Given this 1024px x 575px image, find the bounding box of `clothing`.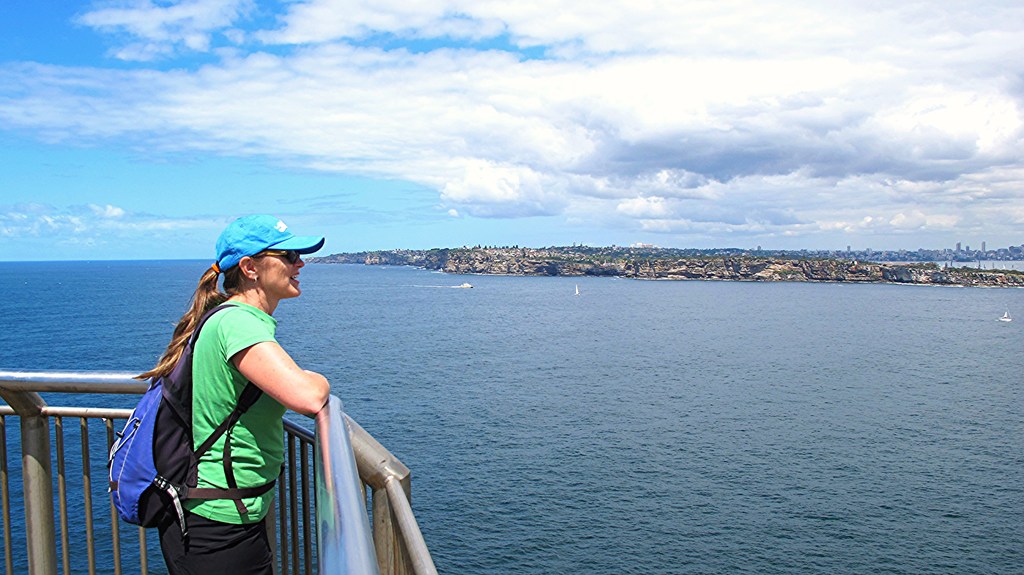
box(158, 298, 287, 574).
